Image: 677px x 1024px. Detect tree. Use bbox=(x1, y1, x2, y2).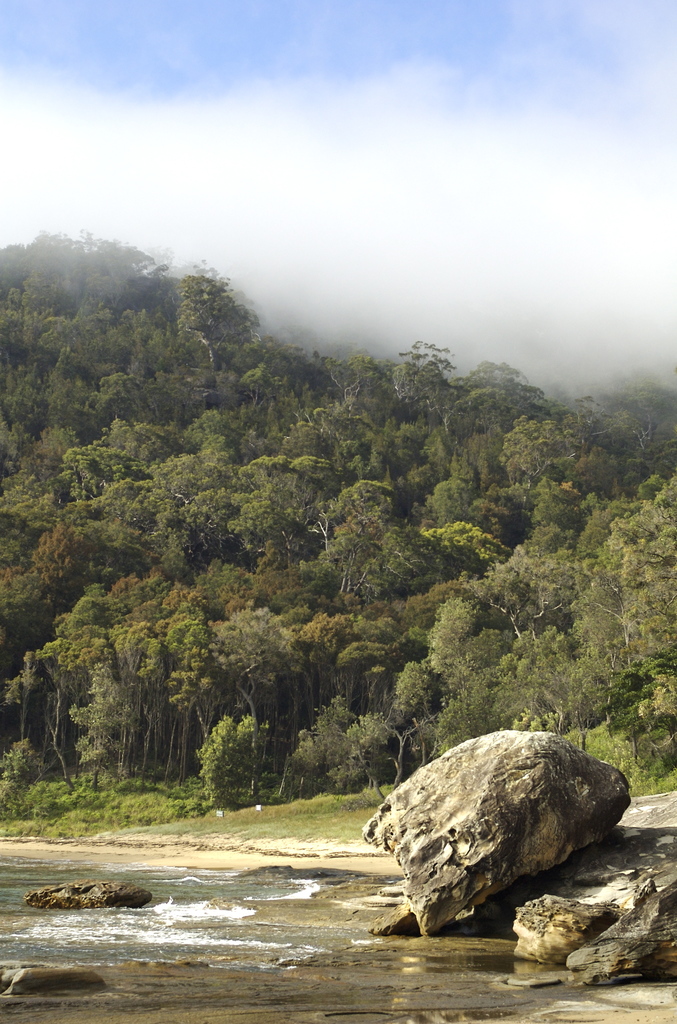
bbox=(418, 597, 516, 697).
